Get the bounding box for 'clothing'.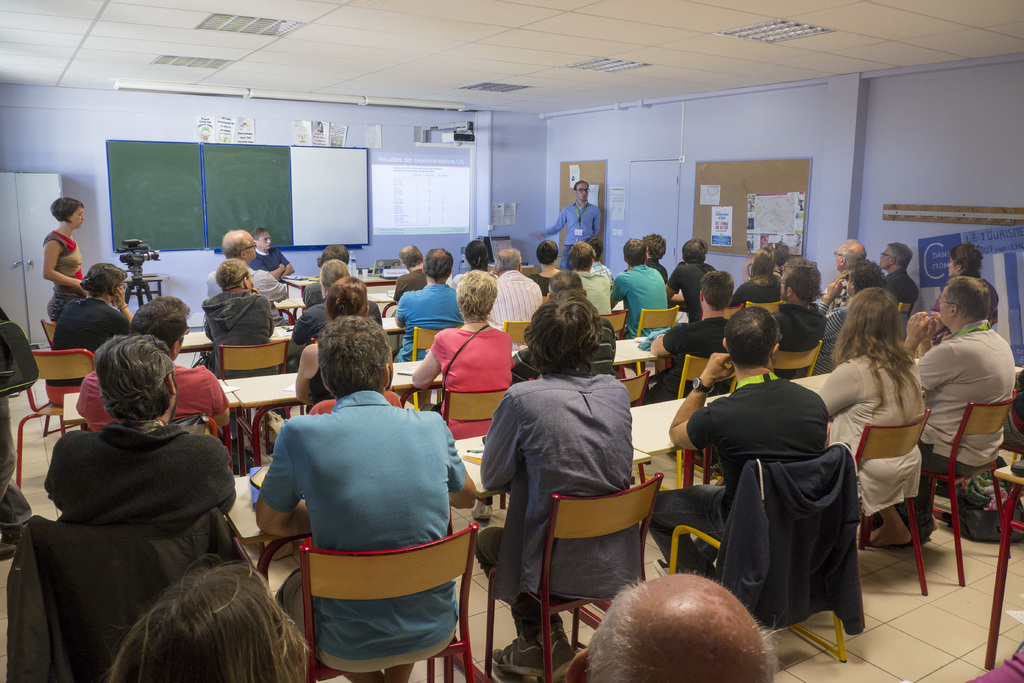
x1=391, y1=281, x2=463, y2=354.
